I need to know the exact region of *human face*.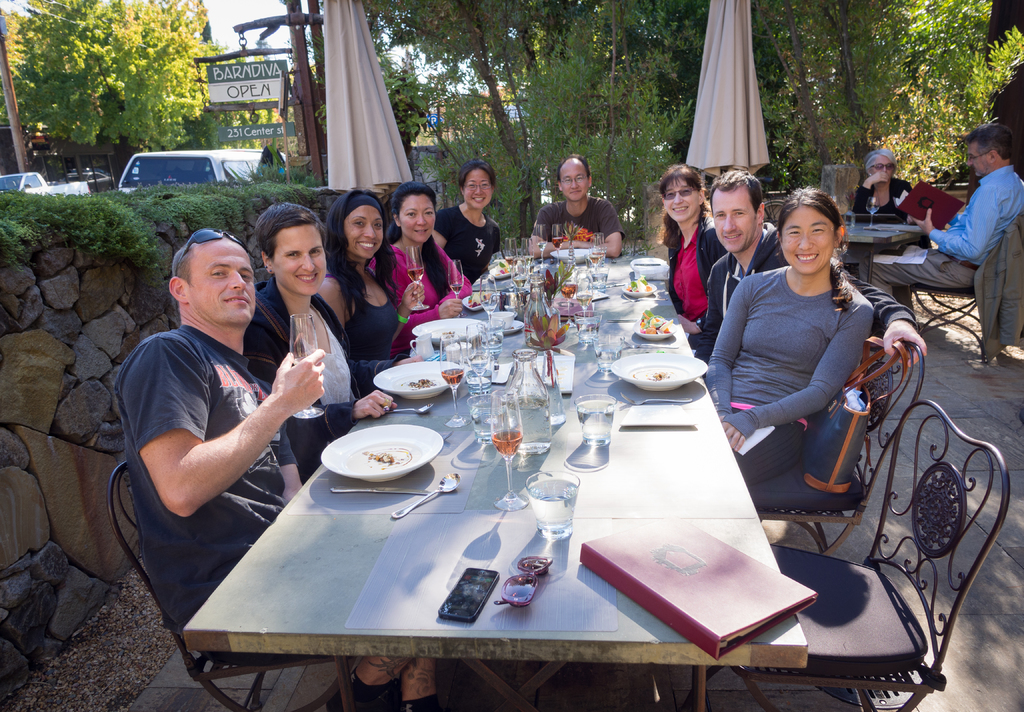
Region: crop(665, 176, 703, 222).
